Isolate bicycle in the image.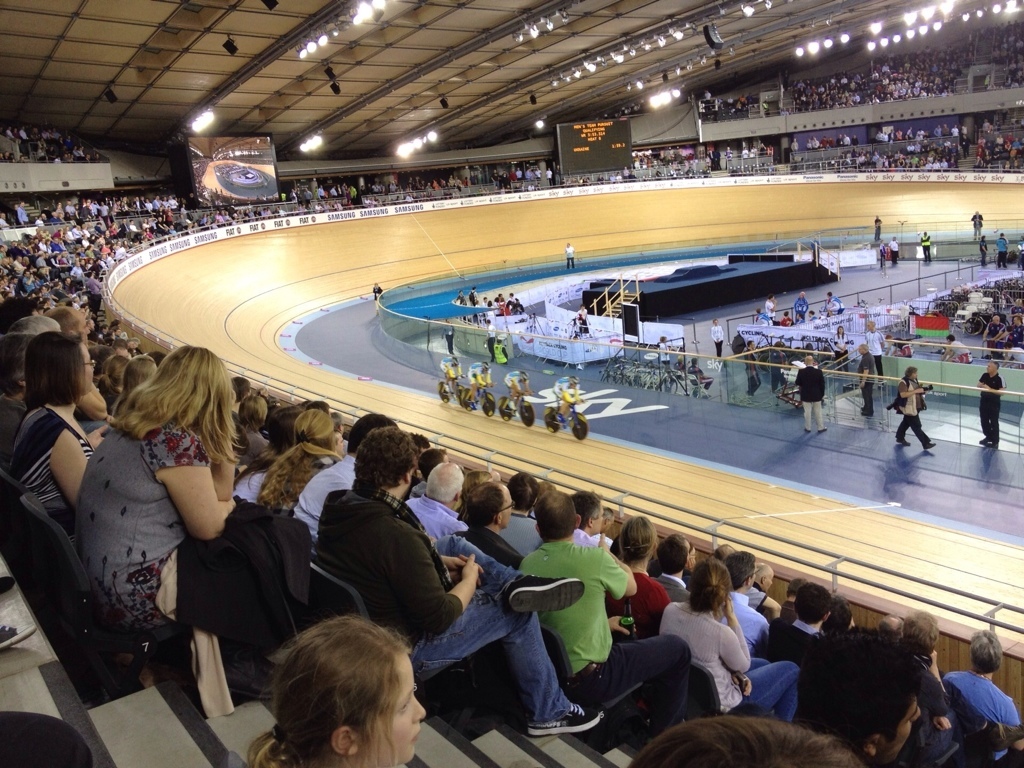
Isolated region: {"x1": 500, "y1": 386, "x2": 536, "y2": 428}.
